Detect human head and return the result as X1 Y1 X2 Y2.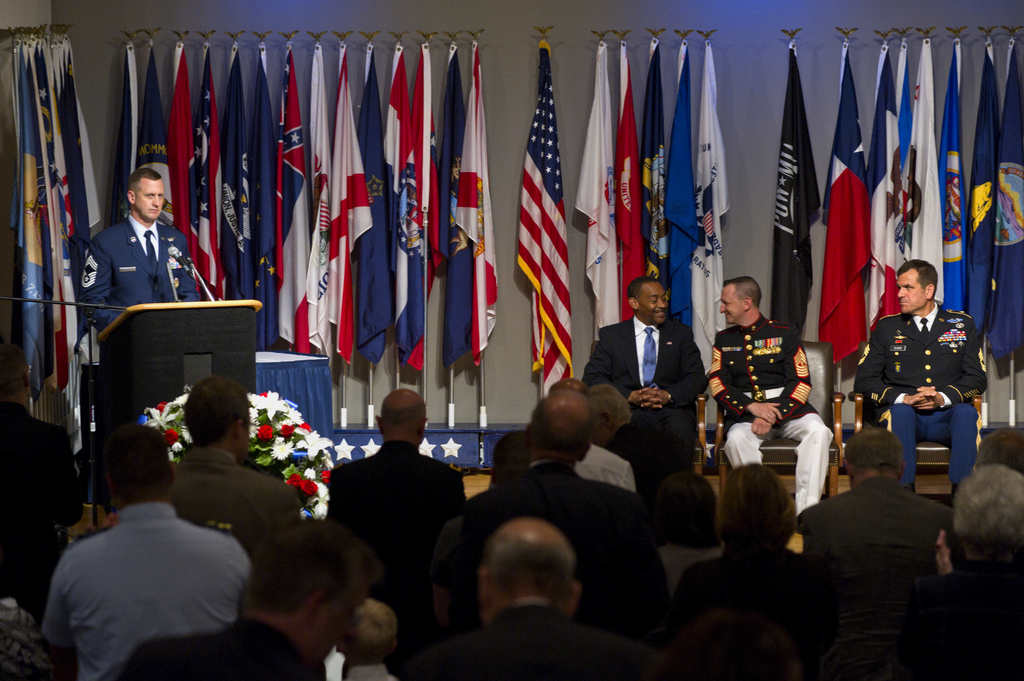
719 275 765 326.
